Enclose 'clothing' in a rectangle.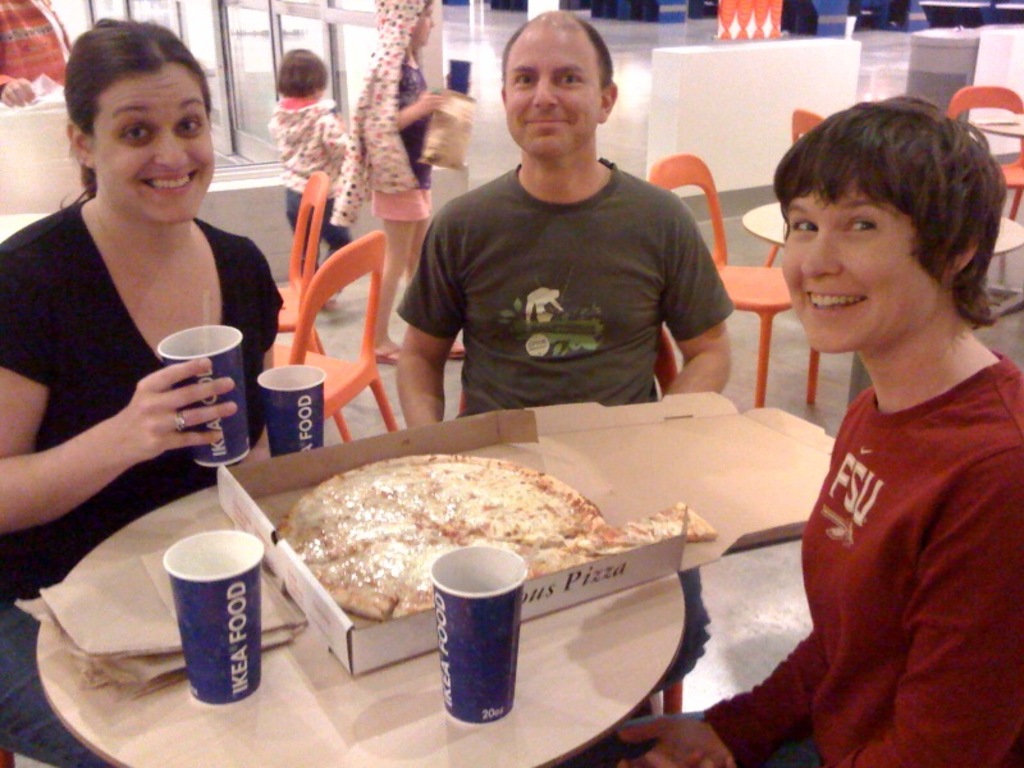
(x1=390, y1=168, x2=736, y2=413).
